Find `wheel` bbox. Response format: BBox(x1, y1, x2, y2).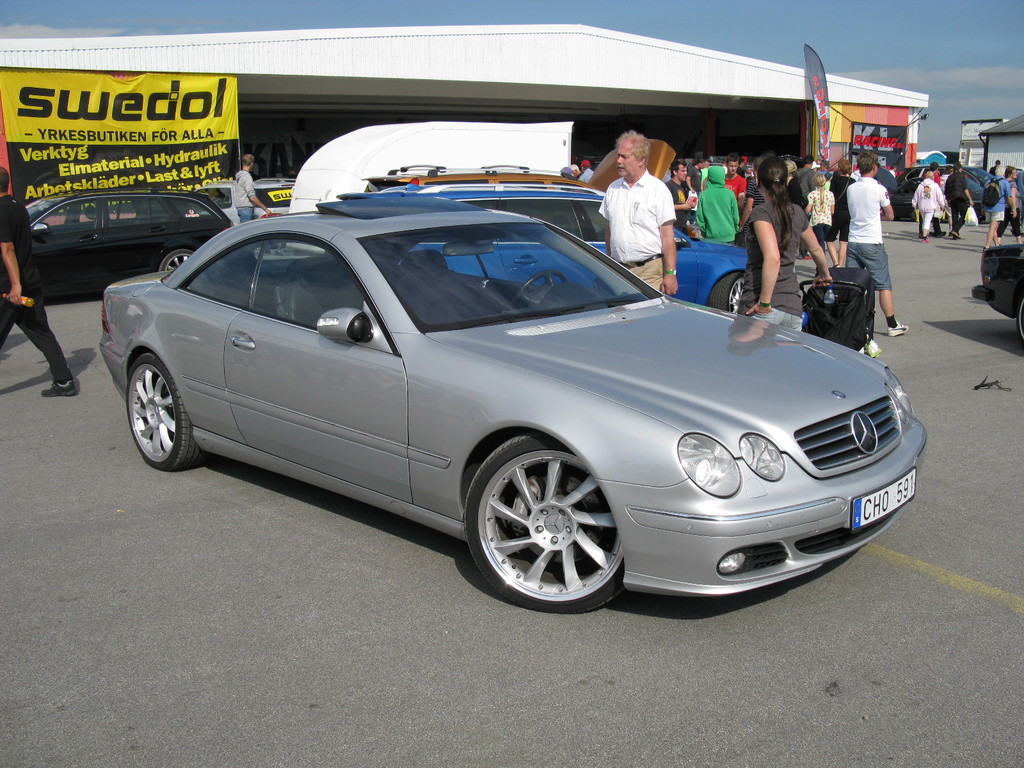
BBox(708, 273, 747, 315).
